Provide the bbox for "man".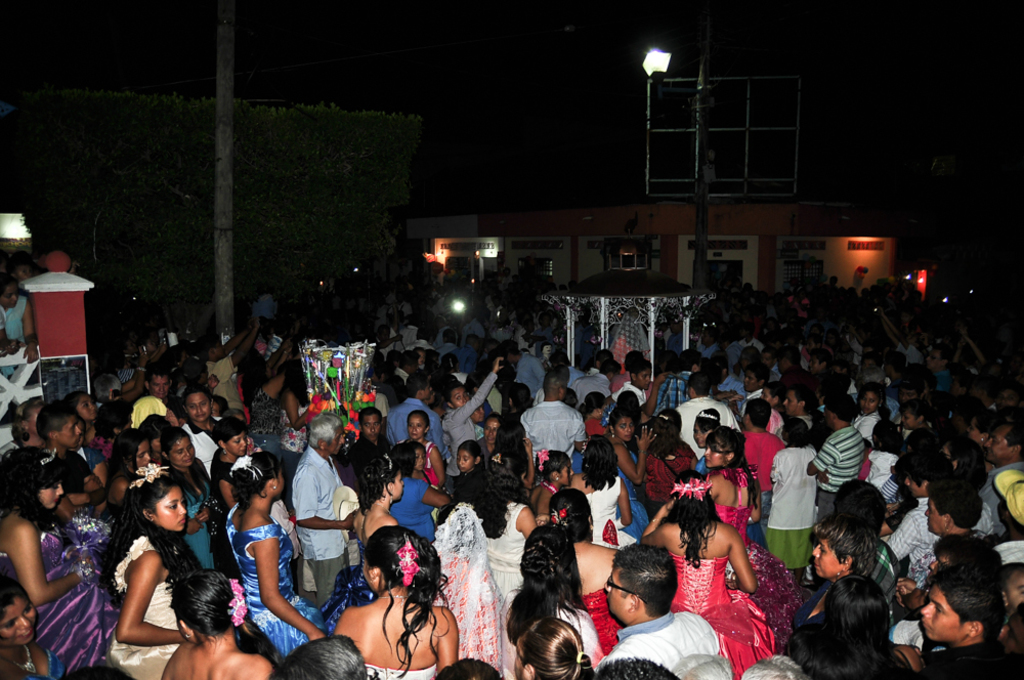
left=927, top=487, right=987, bottom=538.
